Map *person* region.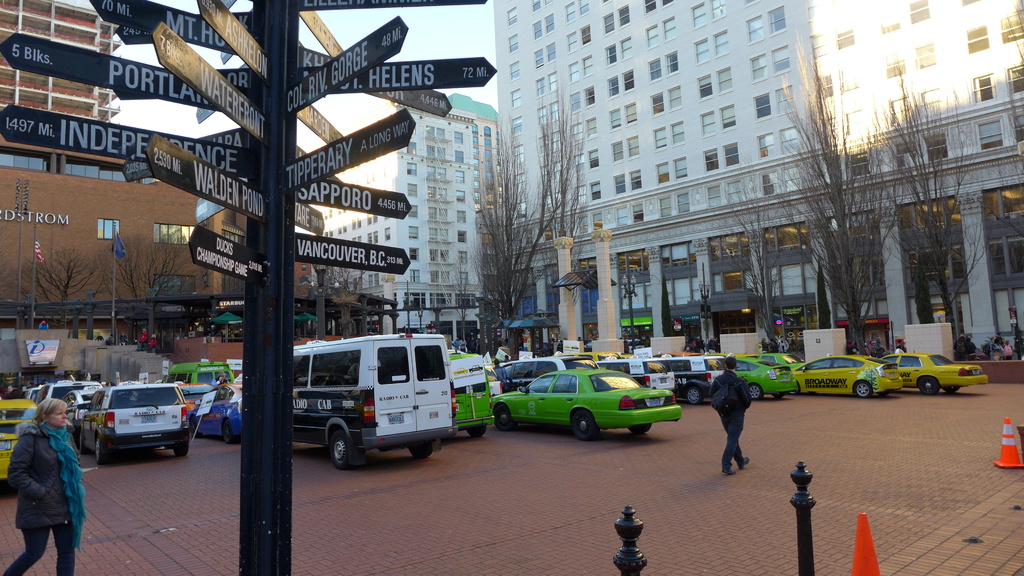
Mapped to bbox=(707, 356, 750, 476).
